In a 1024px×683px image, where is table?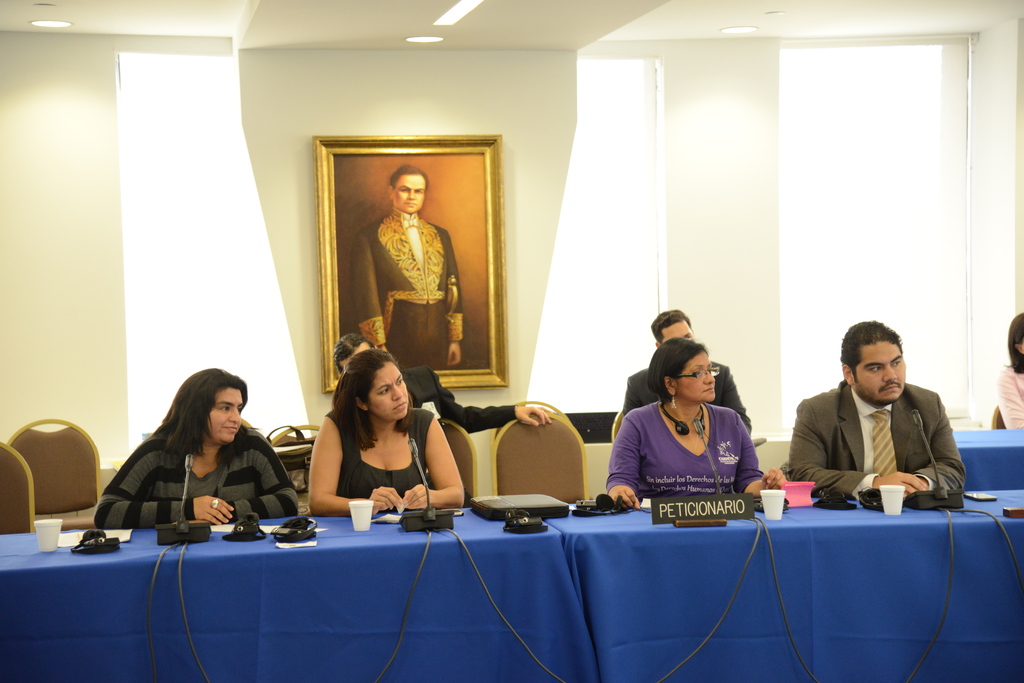
9,430,1023,682.
